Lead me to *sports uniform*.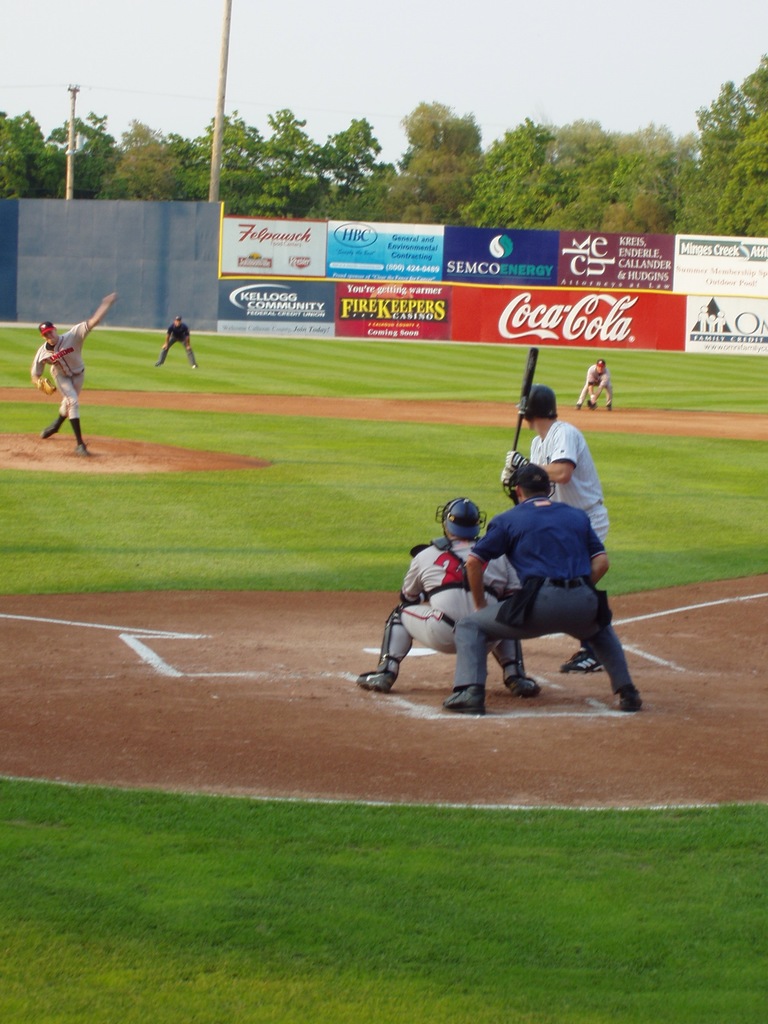
Lead to crop(28, 319, 90, 419).
